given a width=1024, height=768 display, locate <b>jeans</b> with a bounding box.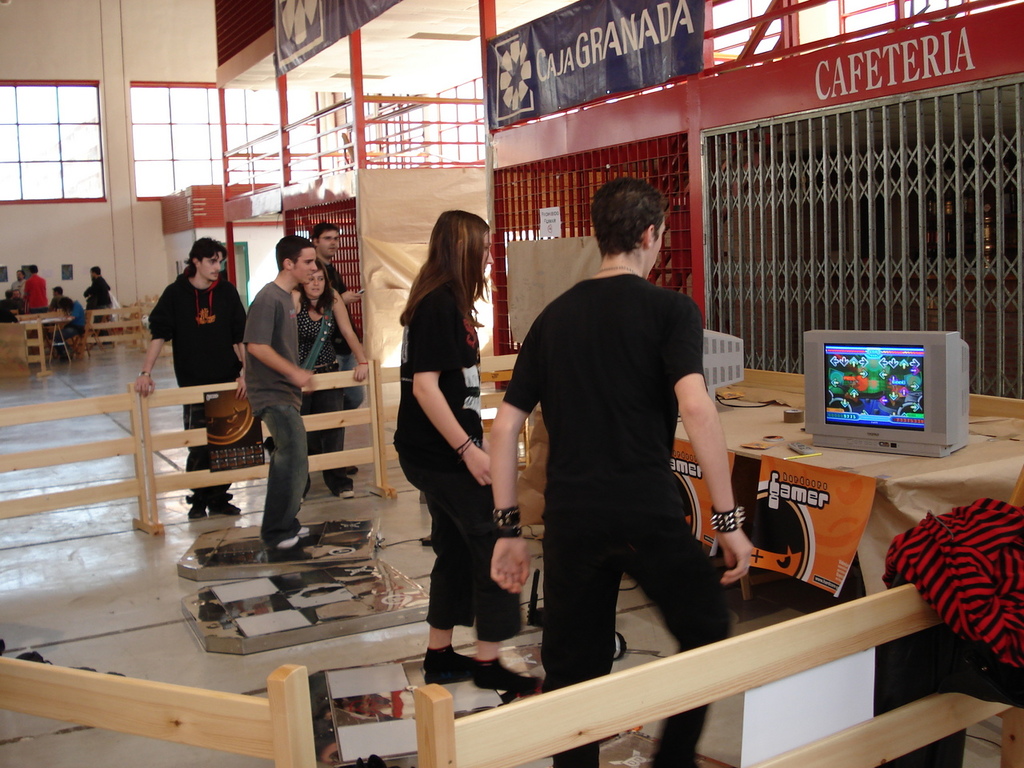
Located: {"x1": 337, "y1": 349, "x2": 365, "y2": 410}.
